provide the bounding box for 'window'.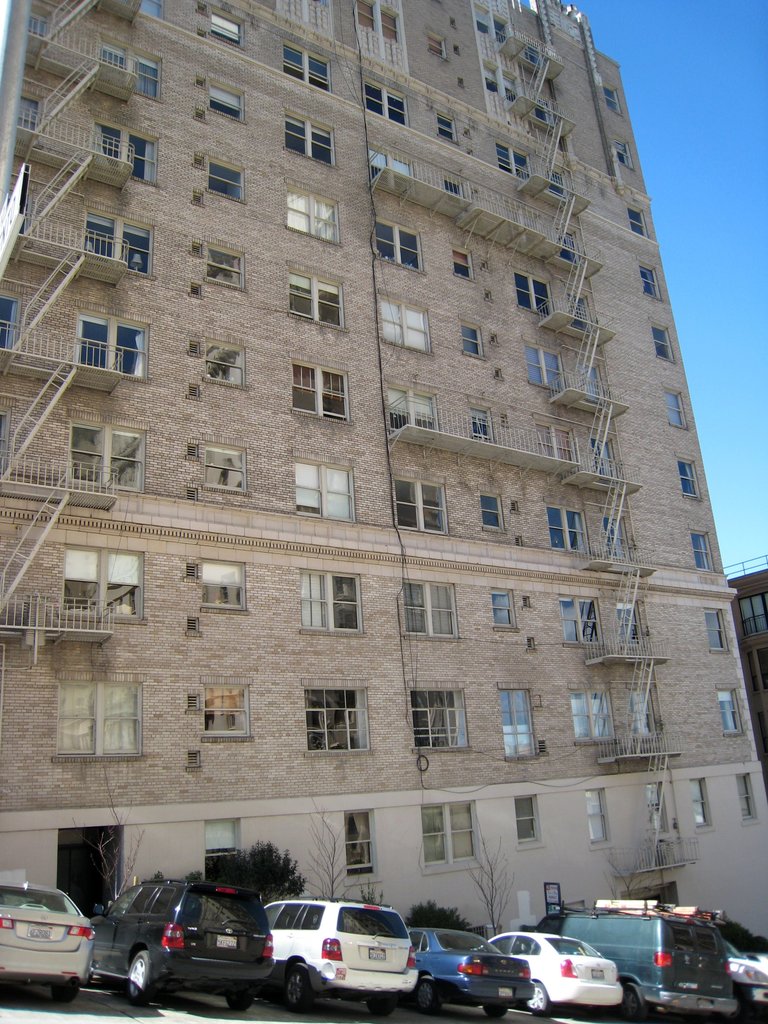
510/264/552/323.
